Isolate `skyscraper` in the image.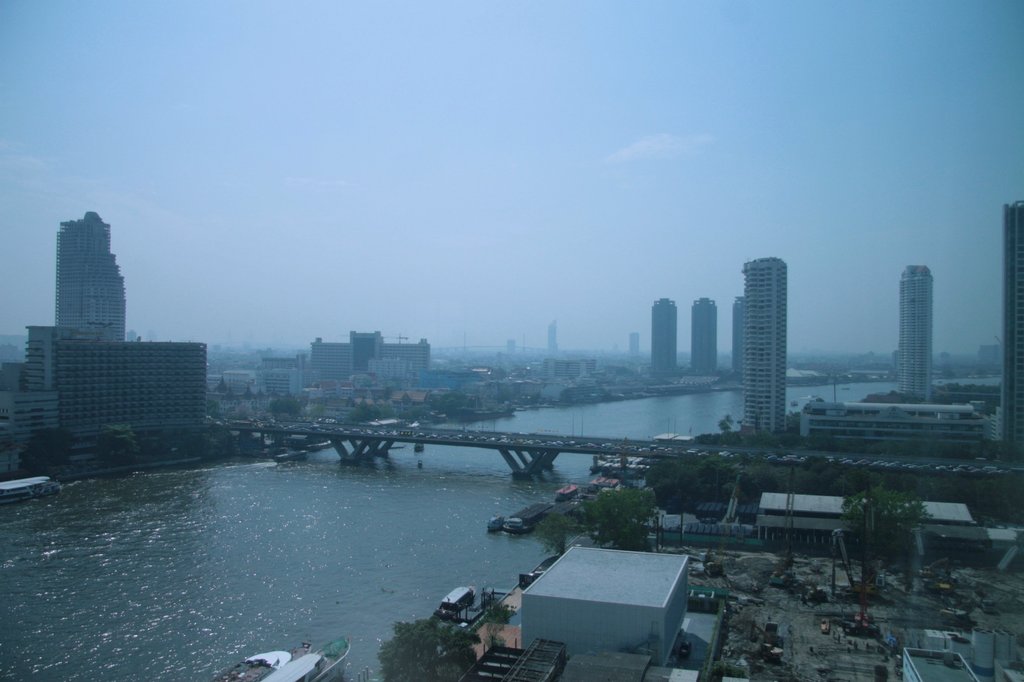
Isolated region: (51,211,127,337).
